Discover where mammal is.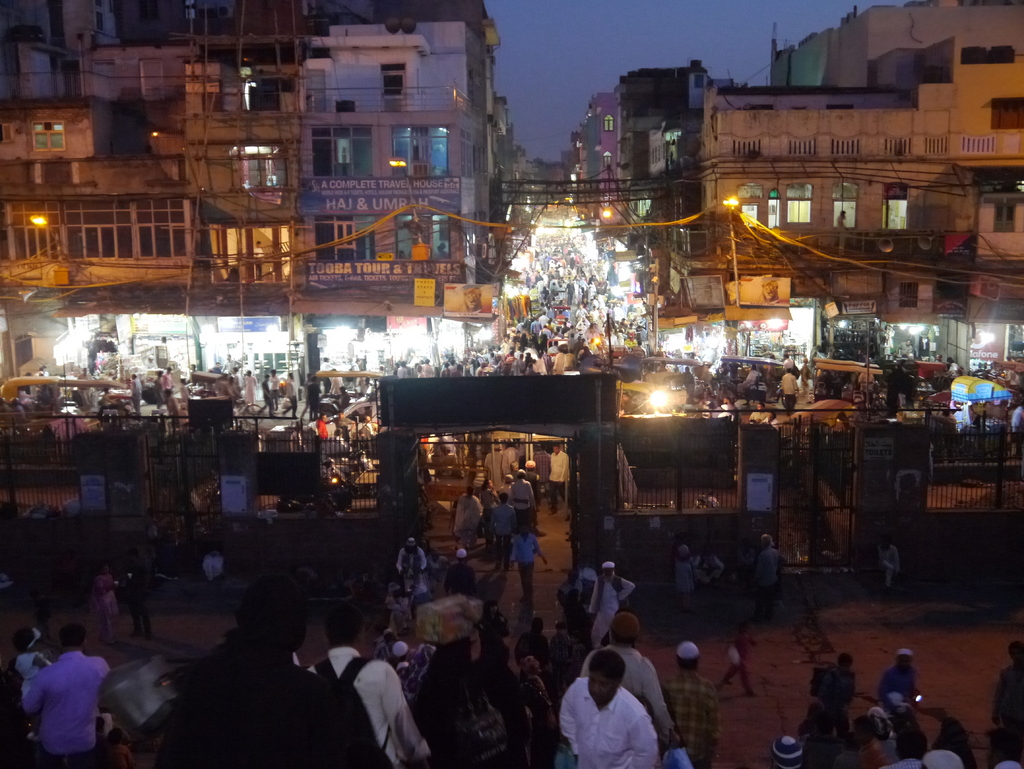
Discovered at [530,442,553,491].
